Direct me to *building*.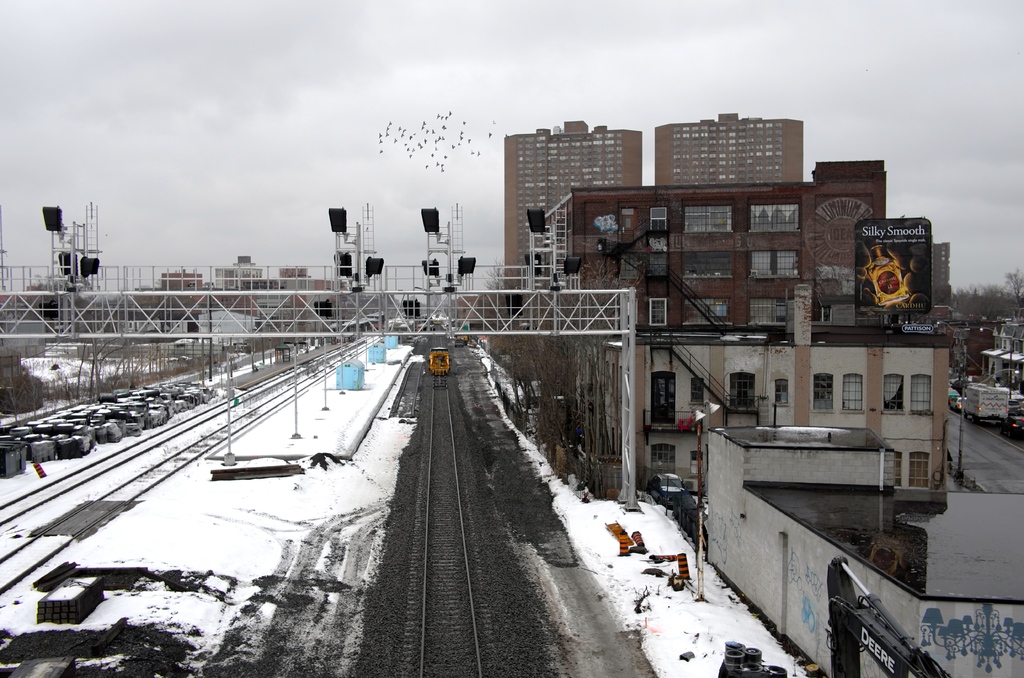
Direction: BBox(134, 268, 352, 327).
